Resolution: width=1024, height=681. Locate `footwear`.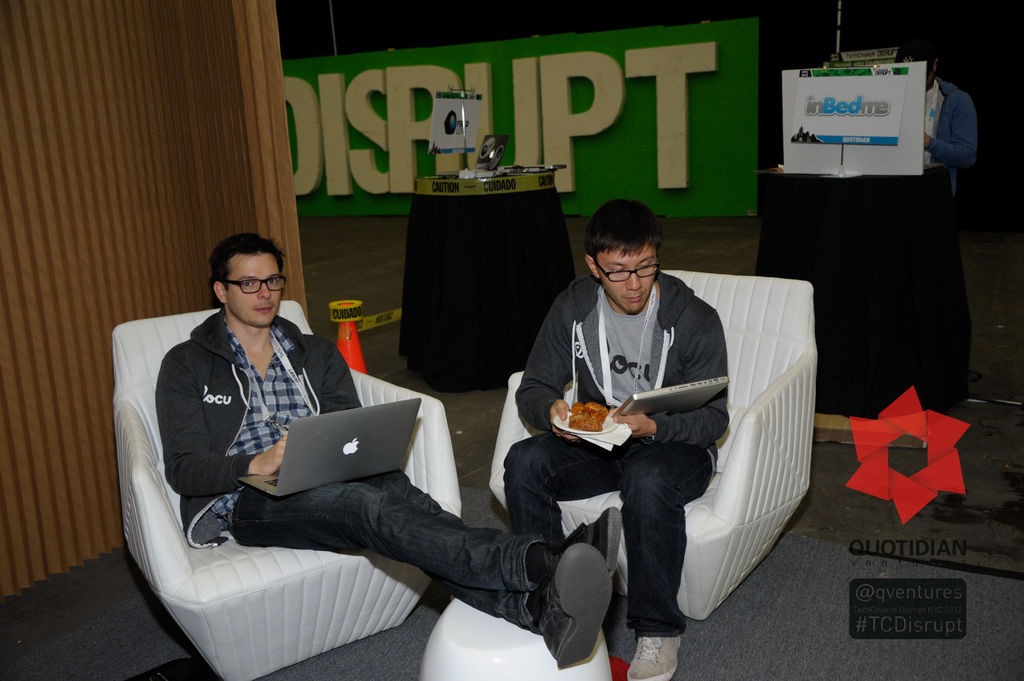
region(532, 543, 616, 669).
